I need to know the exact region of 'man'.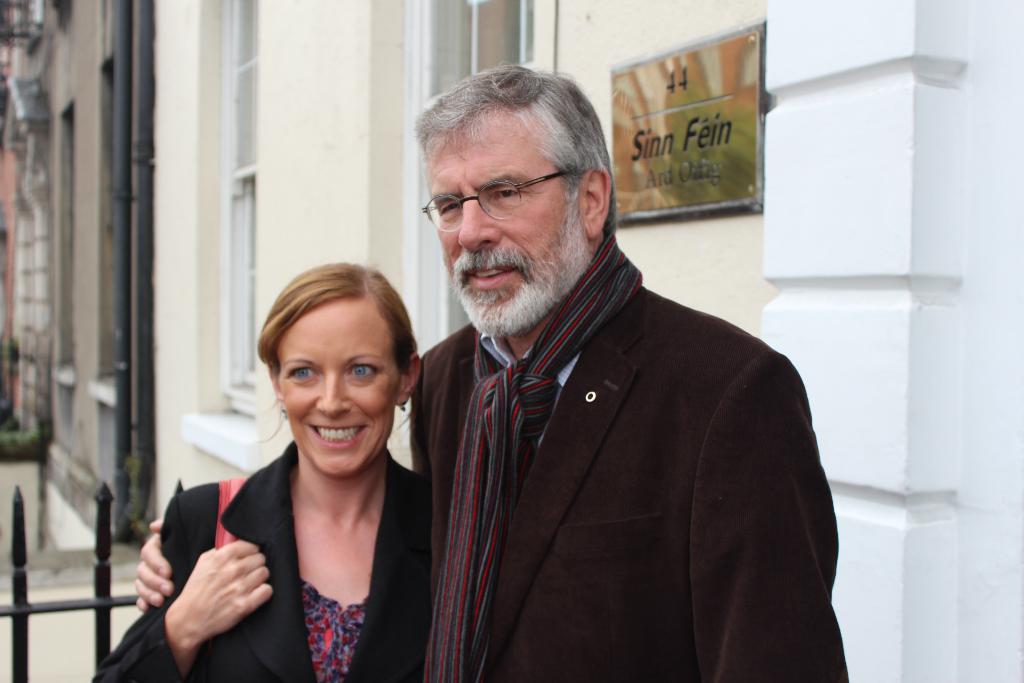
Region: region(368, 73, 836, 669).
